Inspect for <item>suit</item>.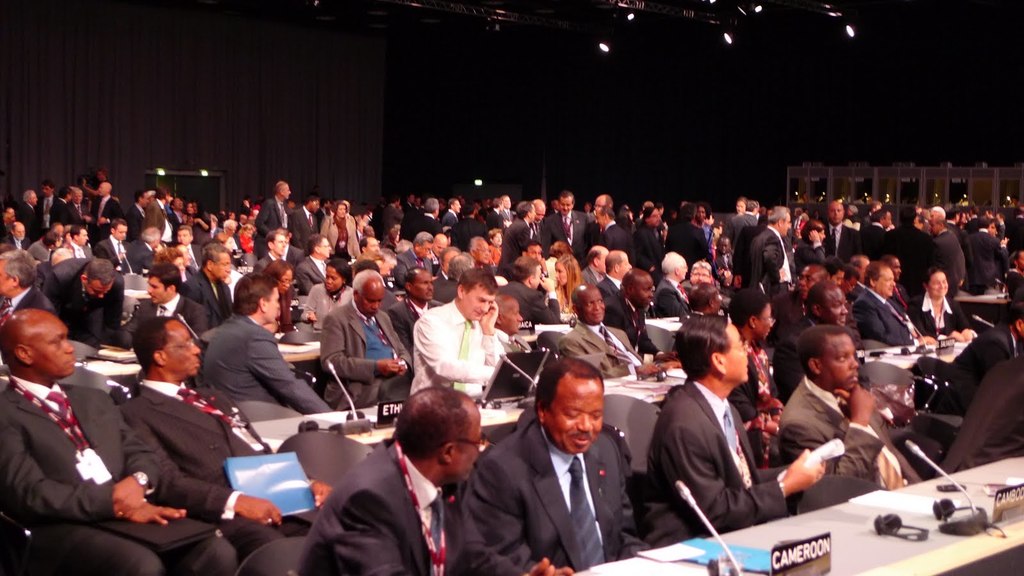
Inspection: BBox(778, 310, 820, 389).
